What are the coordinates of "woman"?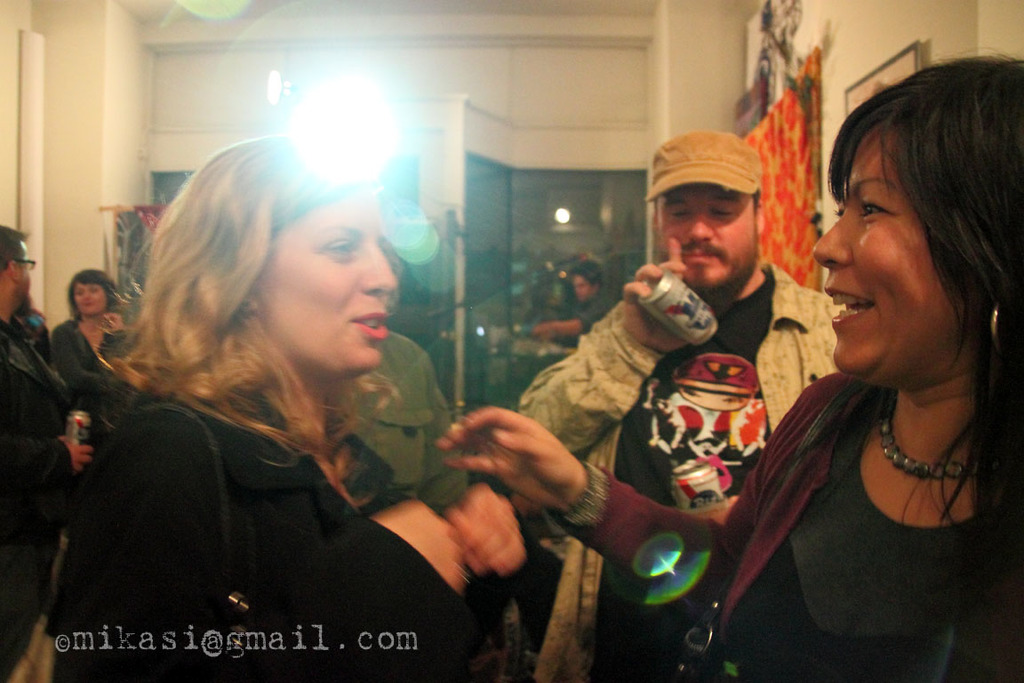
[47, 264, 144, 426].
